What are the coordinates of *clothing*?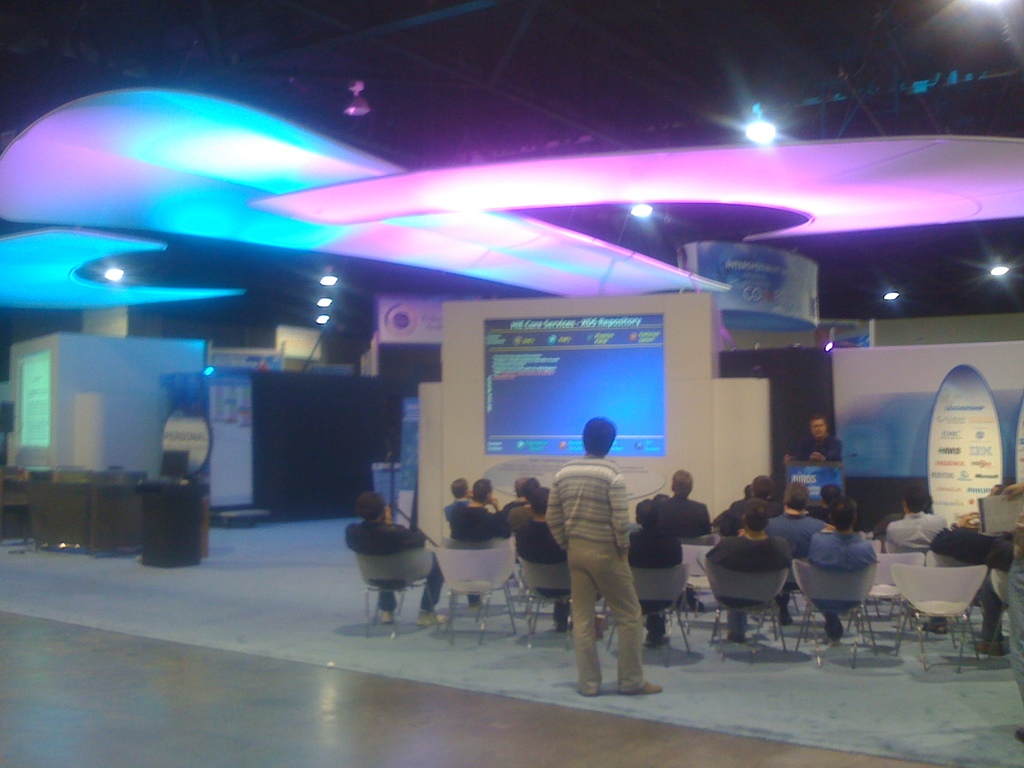
645, 498, 708, 540.
